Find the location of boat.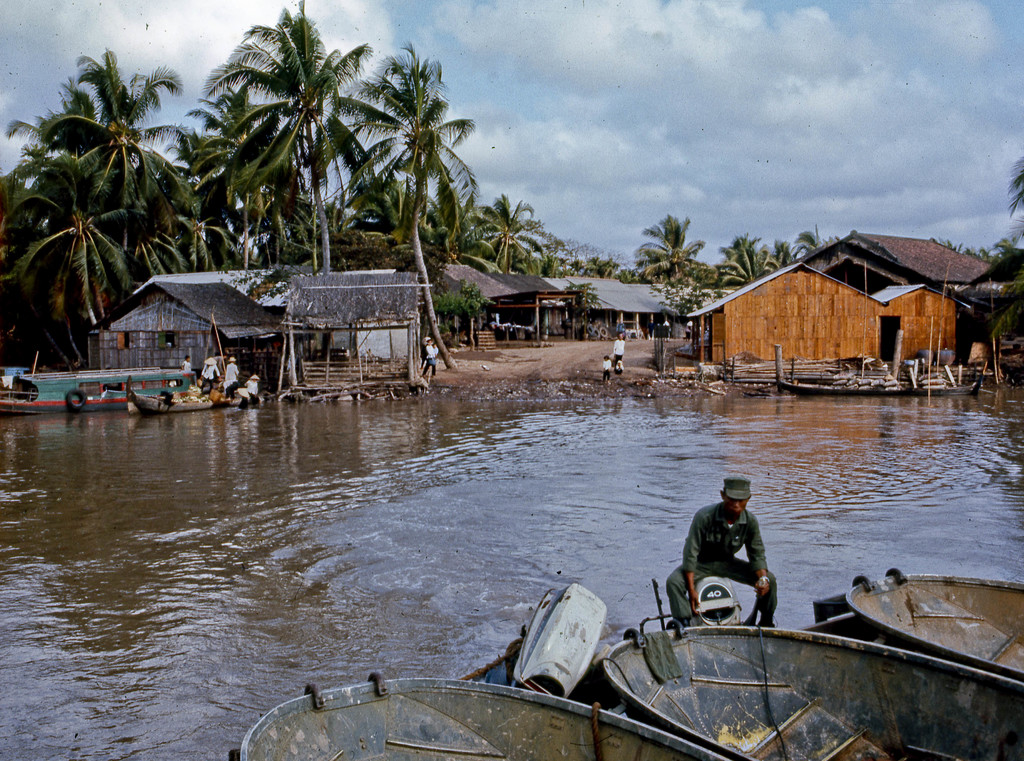
Location: box(120, 368, 275, 414).
